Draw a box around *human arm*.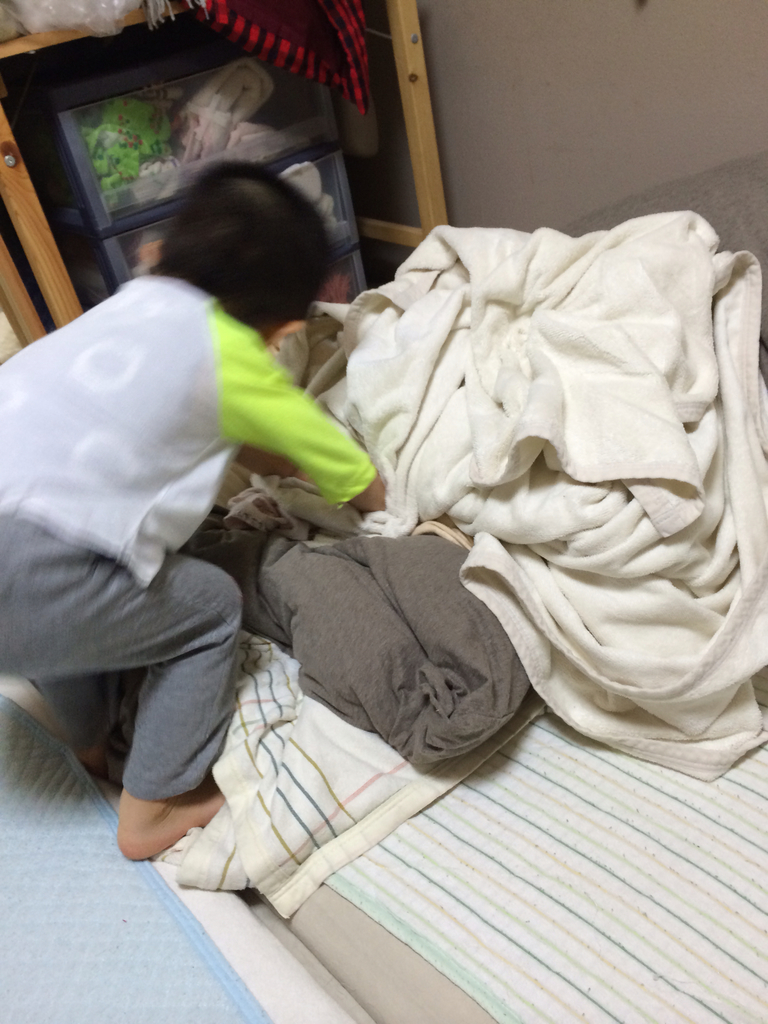
[x1=200, y1=323, x2=371, y2=516].
